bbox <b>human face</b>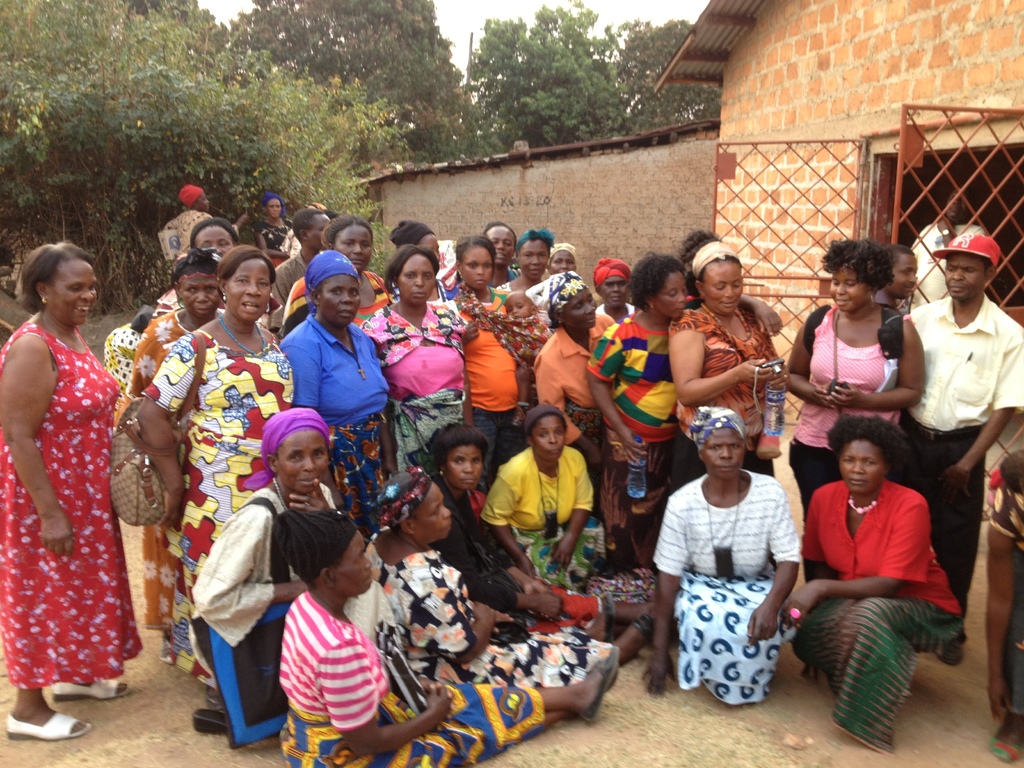
<bbox>884, 254, 918, 298</bbox>
